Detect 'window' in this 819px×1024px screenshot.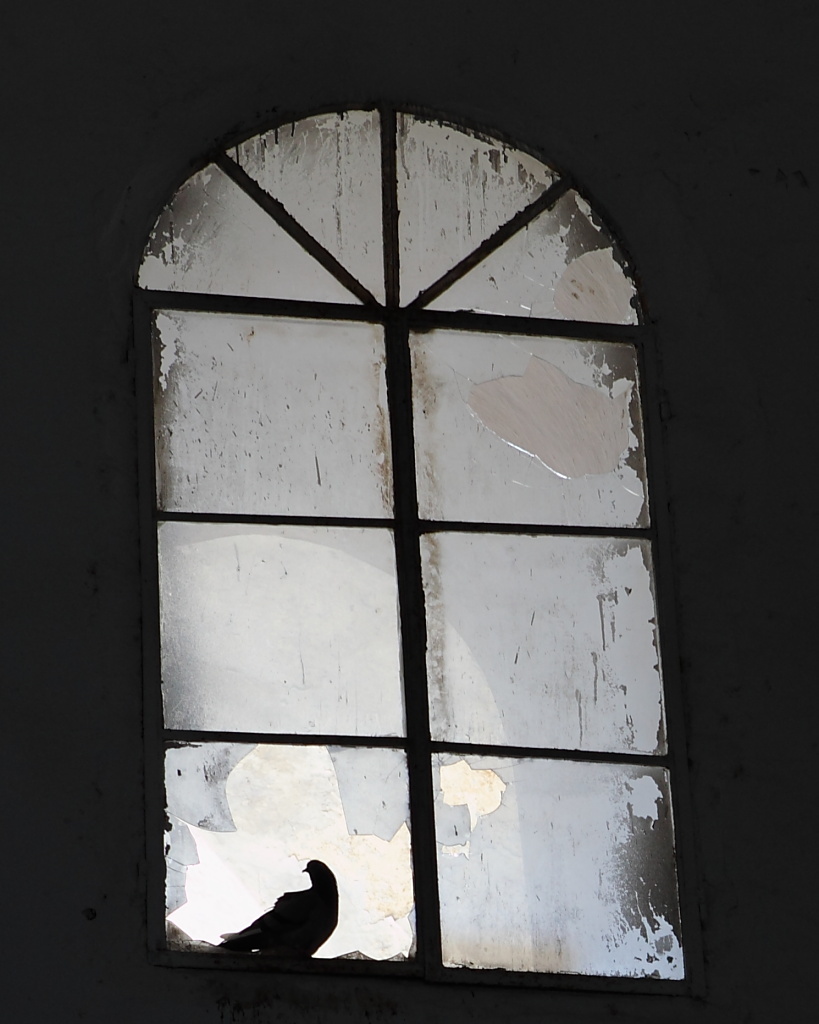
Detection: pyautogui.locateOnScreen(92, 72, 718, 1003).
